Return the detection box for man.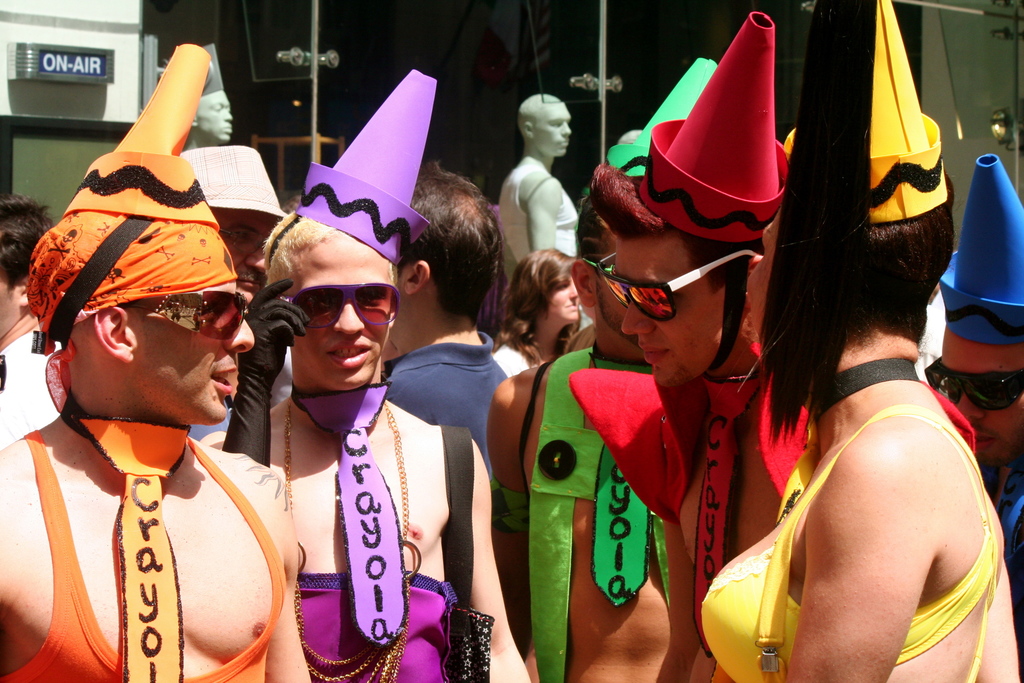
BBox(483, 54, 727, 682).
